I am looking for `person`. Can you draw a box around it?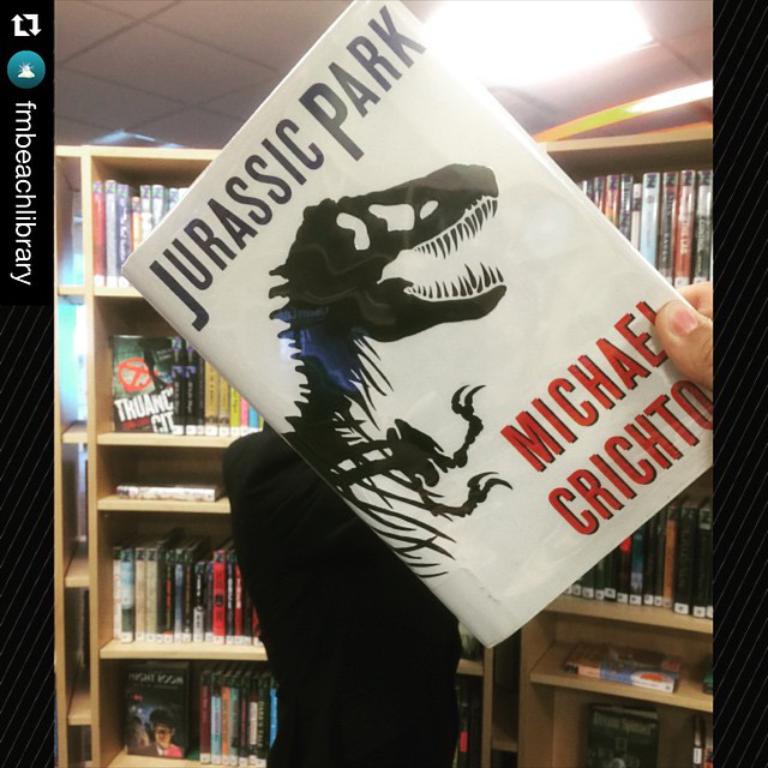
Sure, the bounding box is l=222, t=428, r=464, b=767.
